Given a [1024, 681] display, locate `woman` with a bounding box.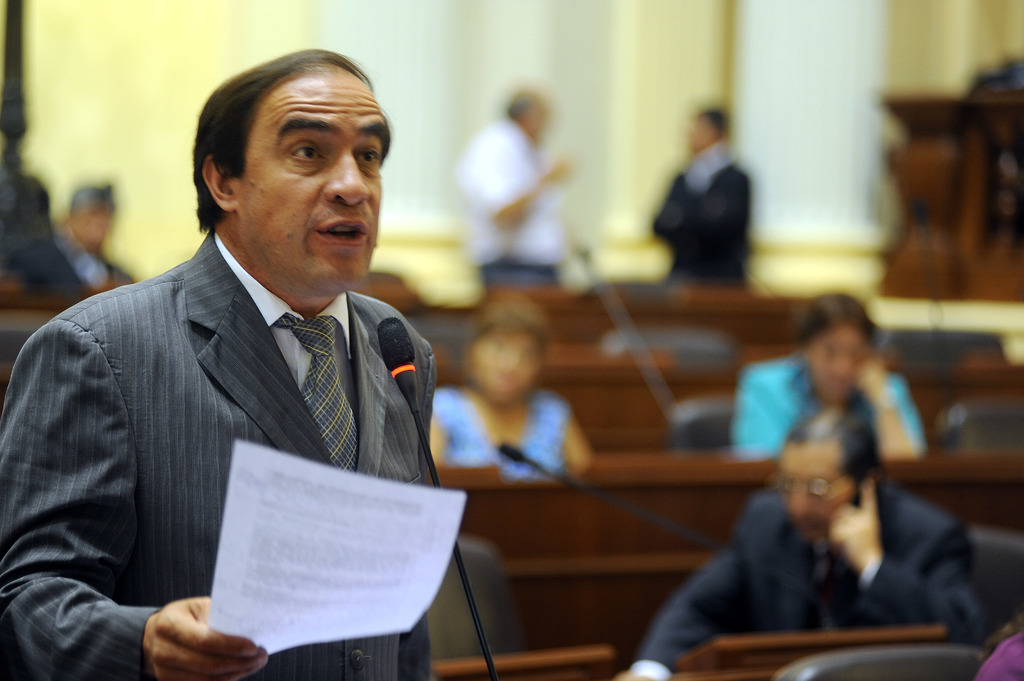
Located: bbox=[425, 298, 588, 485].
